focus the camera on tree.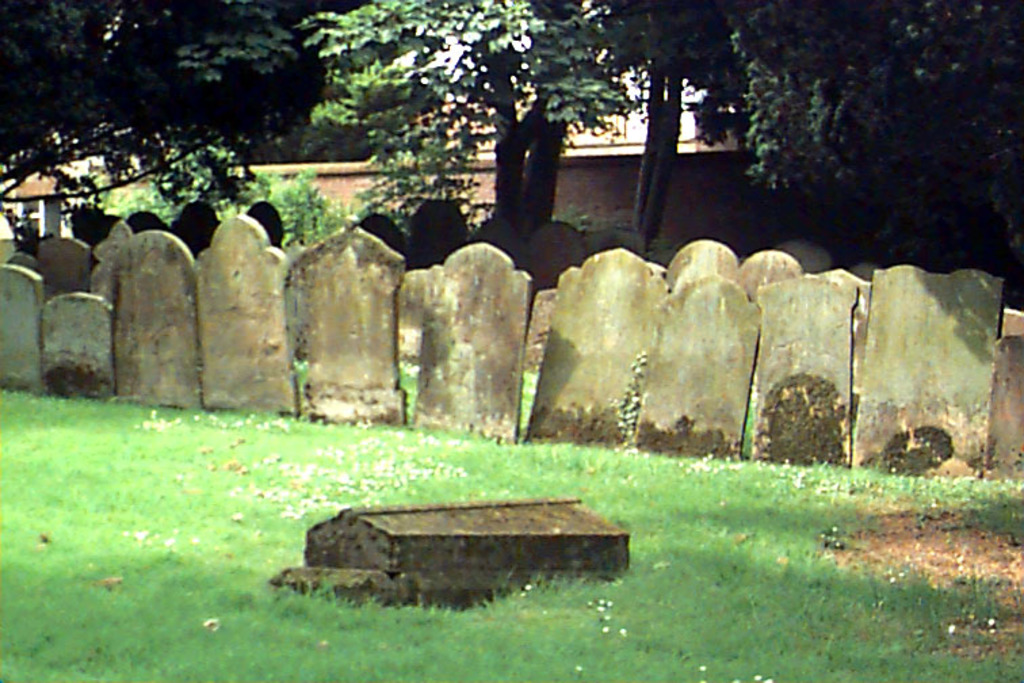
Focus region: [left=8, top=4, right=293, bottom=290].
